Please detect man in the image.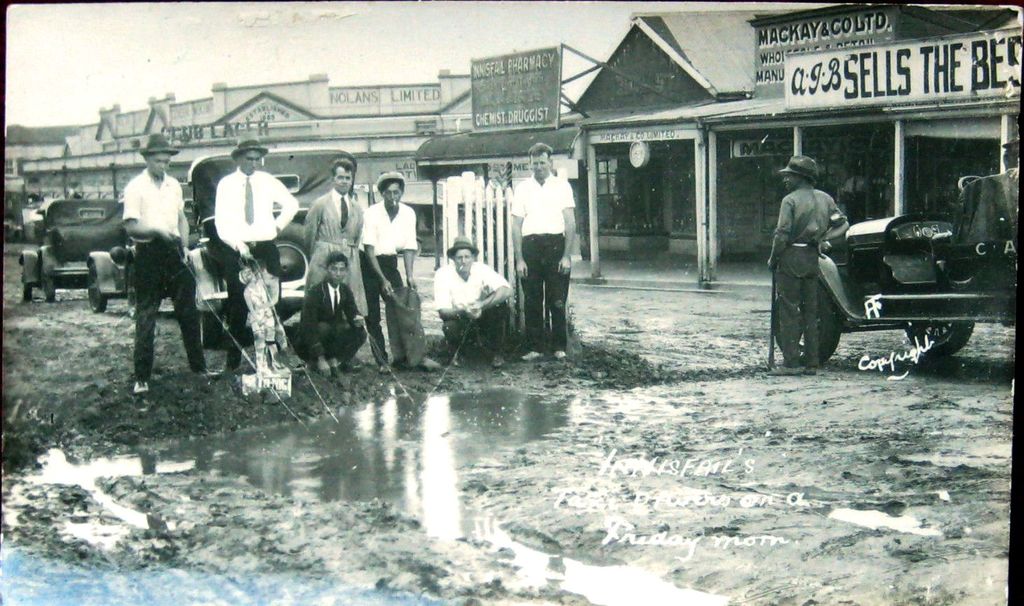
507,141,580,361.
